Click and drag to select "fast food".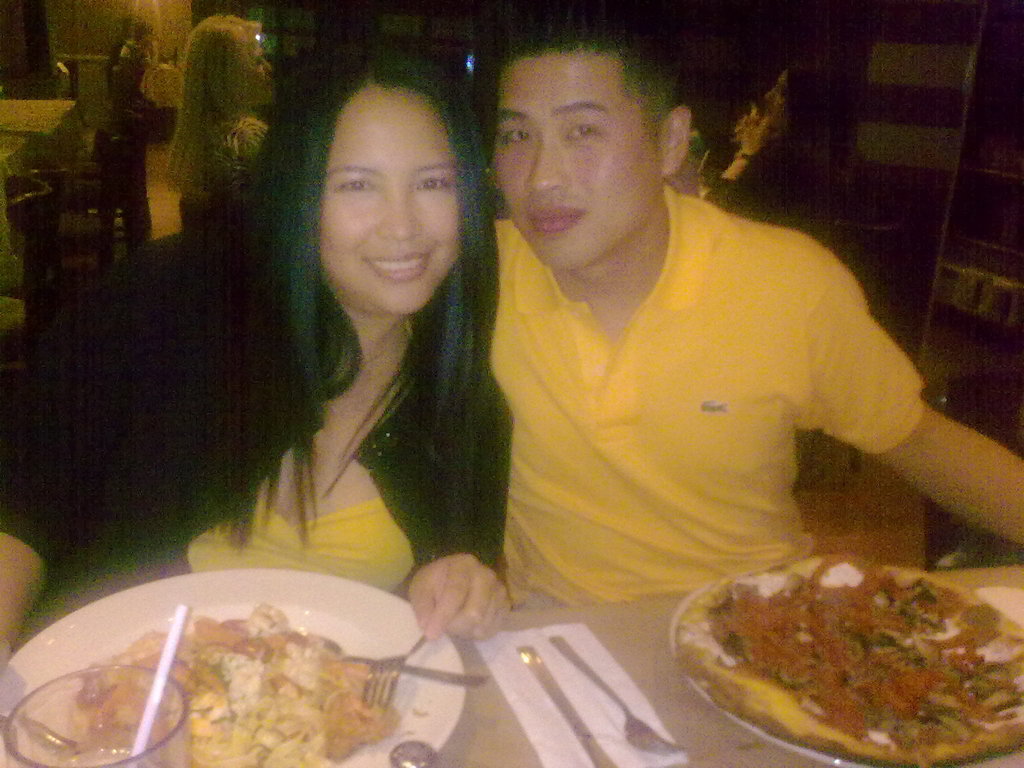
Selection: box=[91, 598, 395, 767].
